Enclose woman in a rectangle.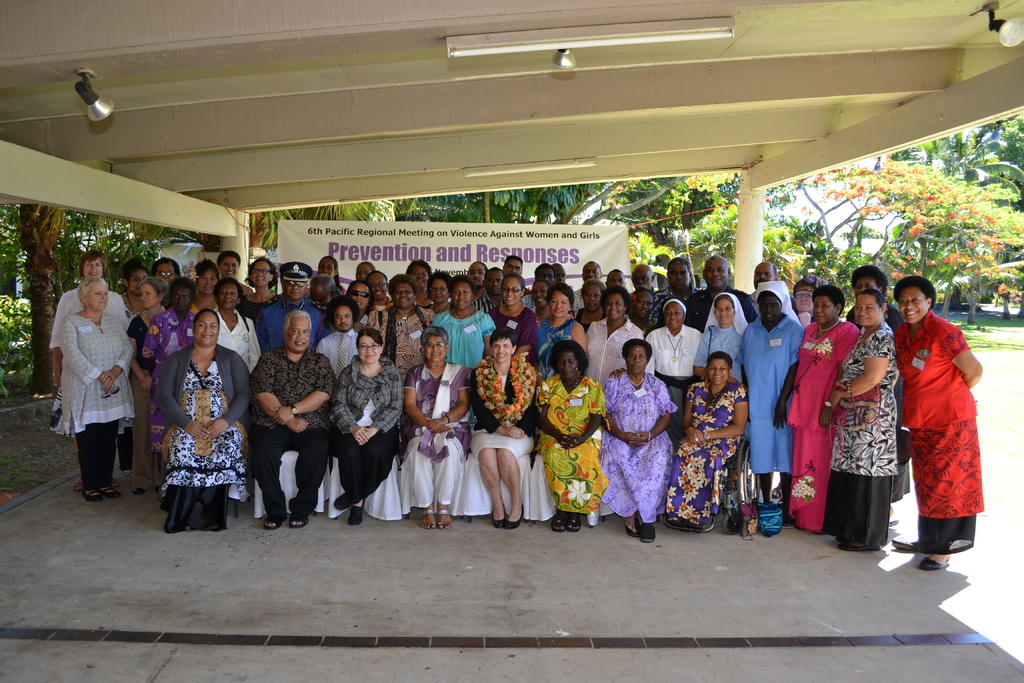
select_region(643, 297, 700, 377).
